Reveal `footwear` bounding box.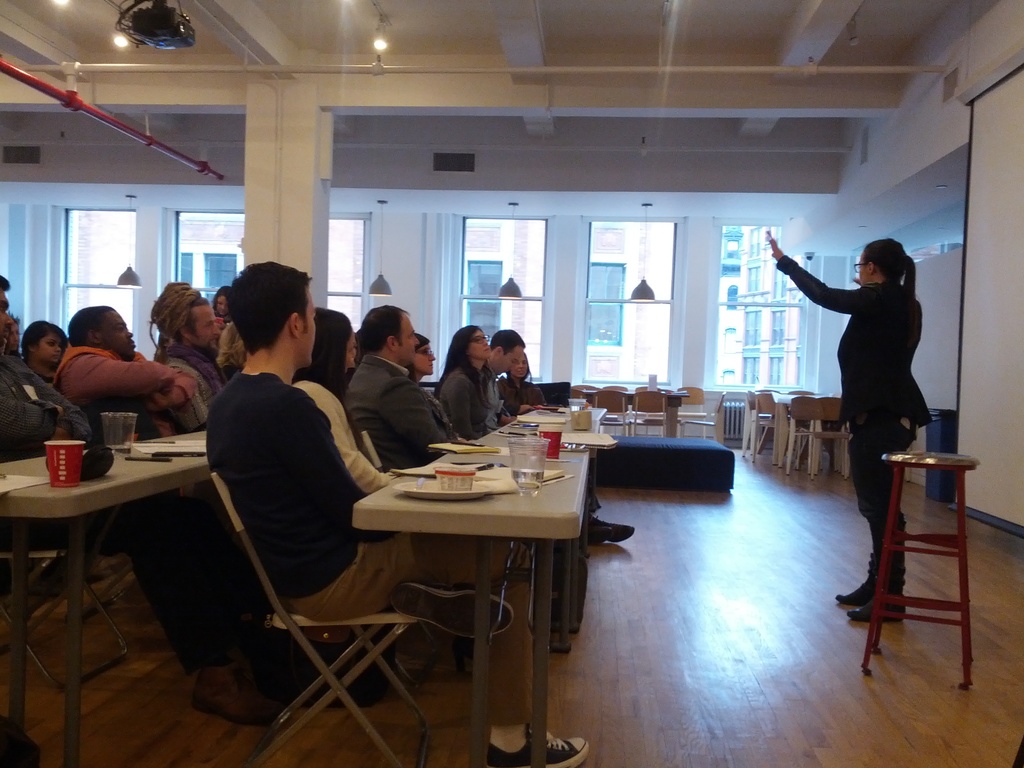
Revealed: box(486, 726, 591, 767).
